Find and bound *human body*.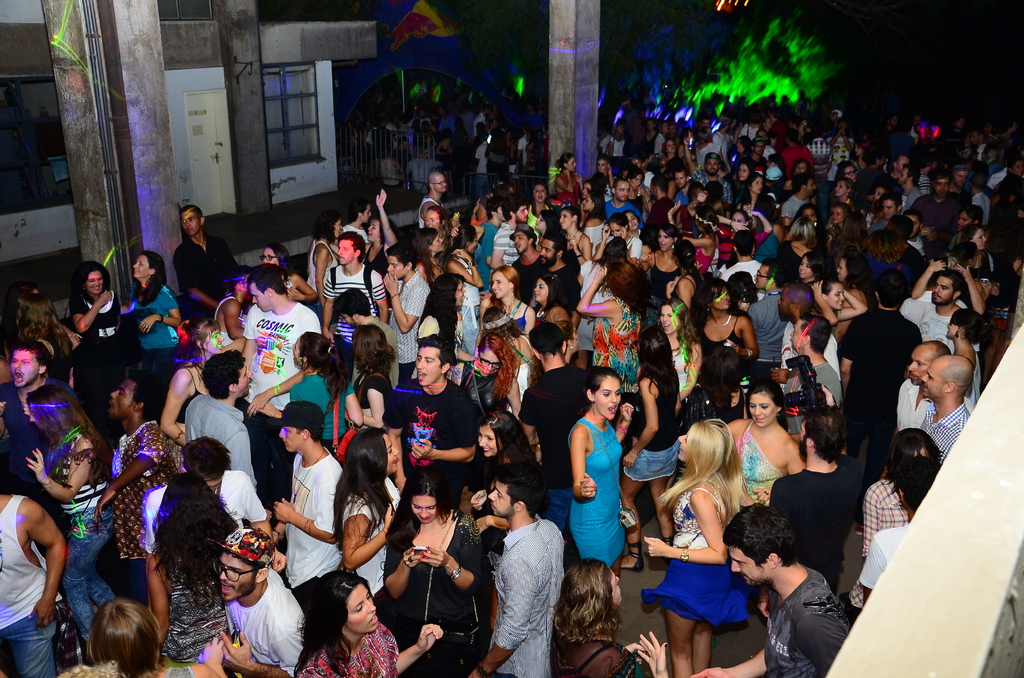
Bound: <bbox>831, 117, 852, 188</bbox>.
